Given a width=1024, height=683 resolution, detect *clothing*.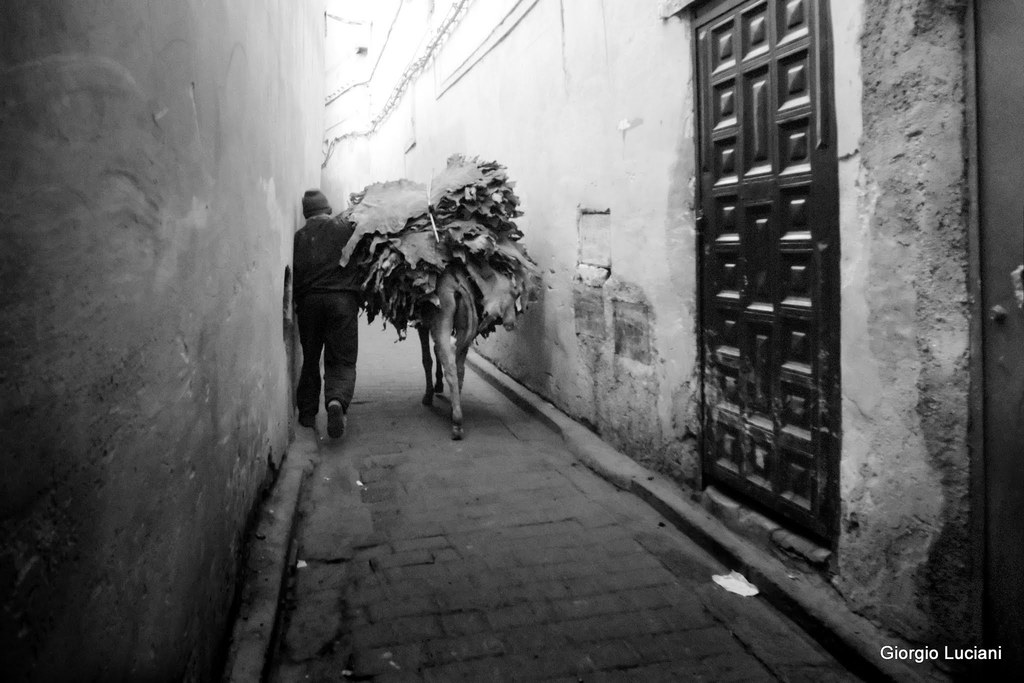
bbox=[282, 172, 375, 422].
